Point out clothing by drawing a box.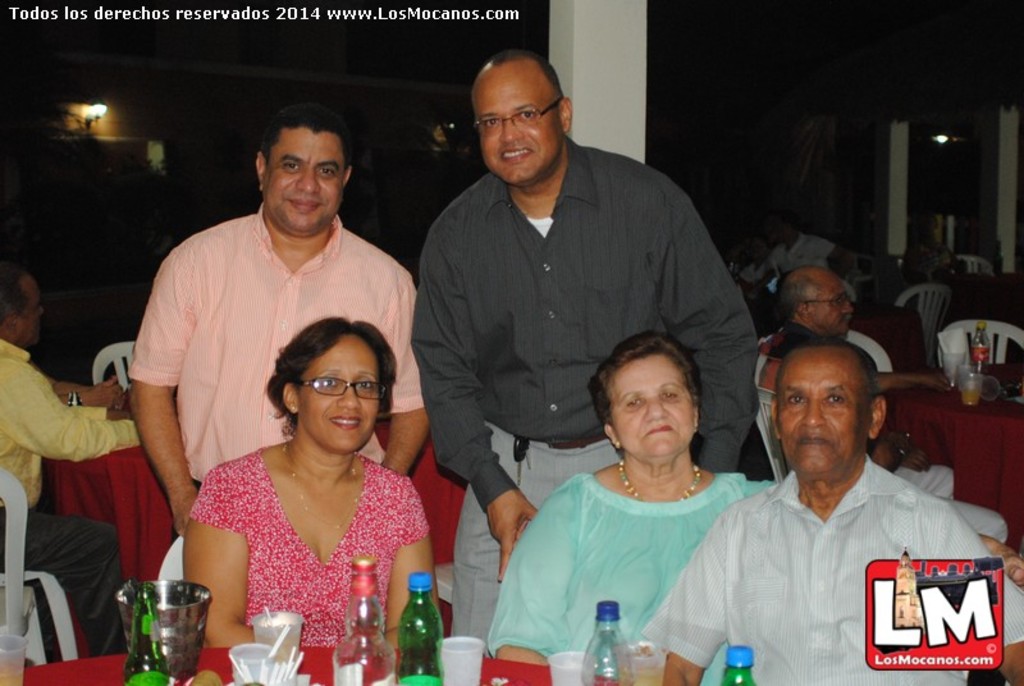
(129,201,426,479).
